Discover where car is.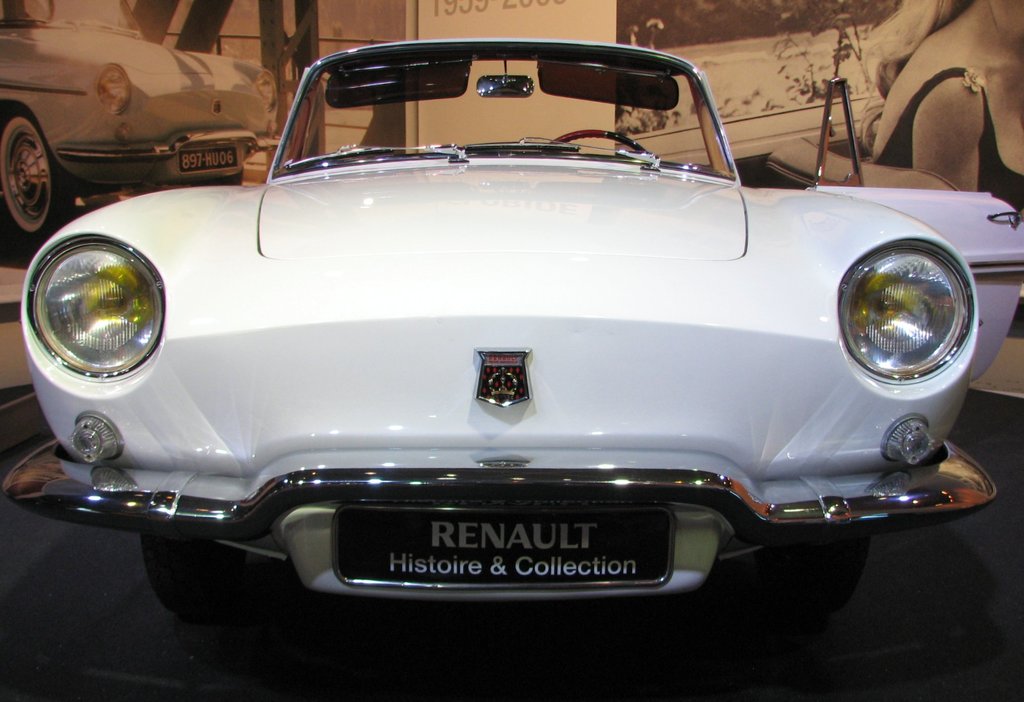
Discovered at pyautogui.locateOnScreen(0, 31, 968, 638).
